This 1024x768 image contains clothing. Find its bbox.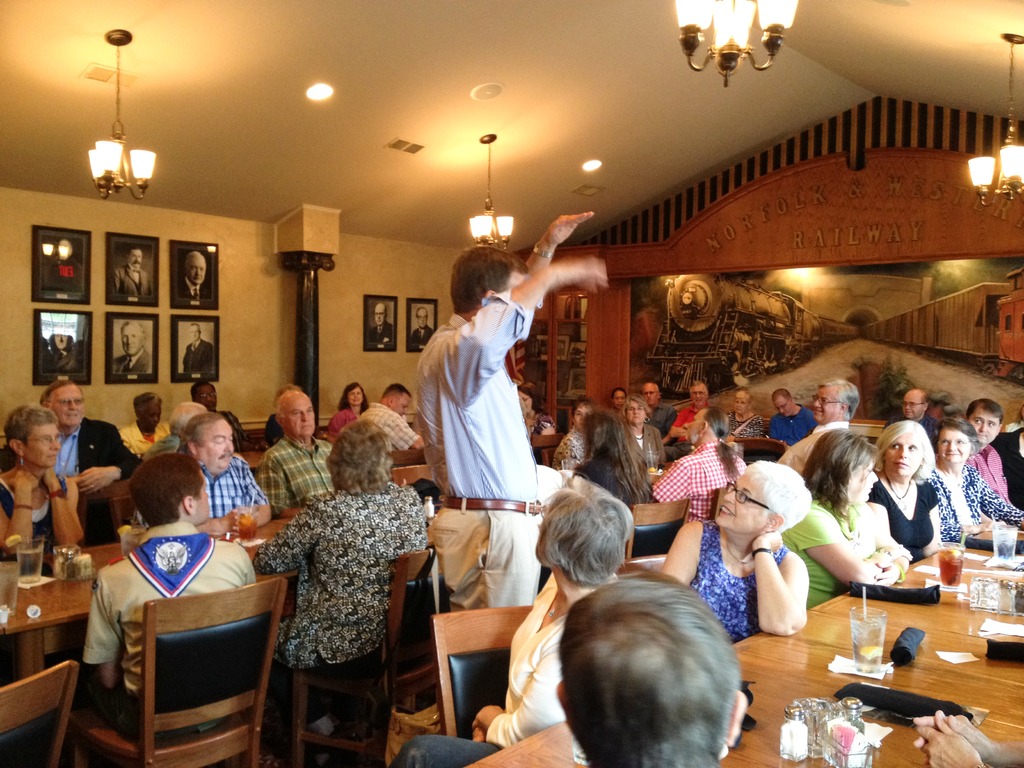
left=884, top=406, right=941, bottom=445.
